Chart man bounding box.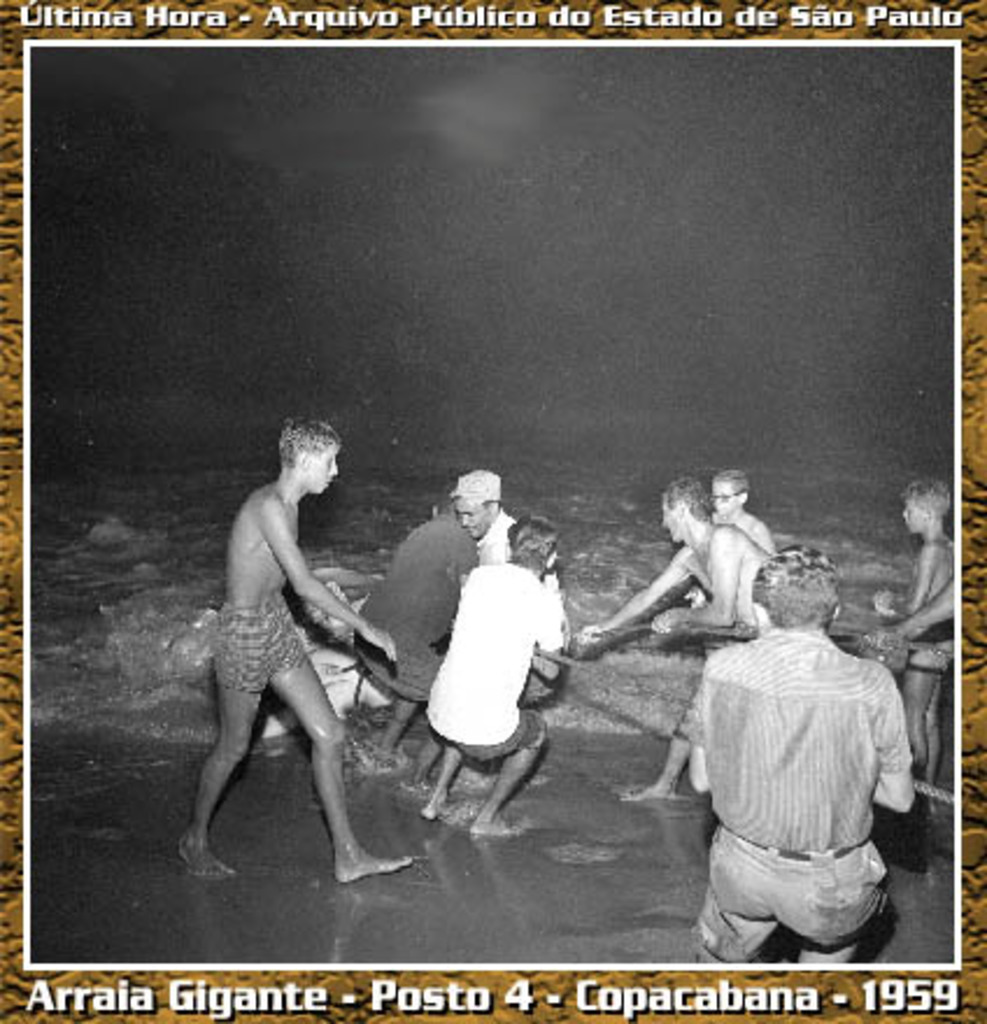
Charted: [577,468,808,810].
